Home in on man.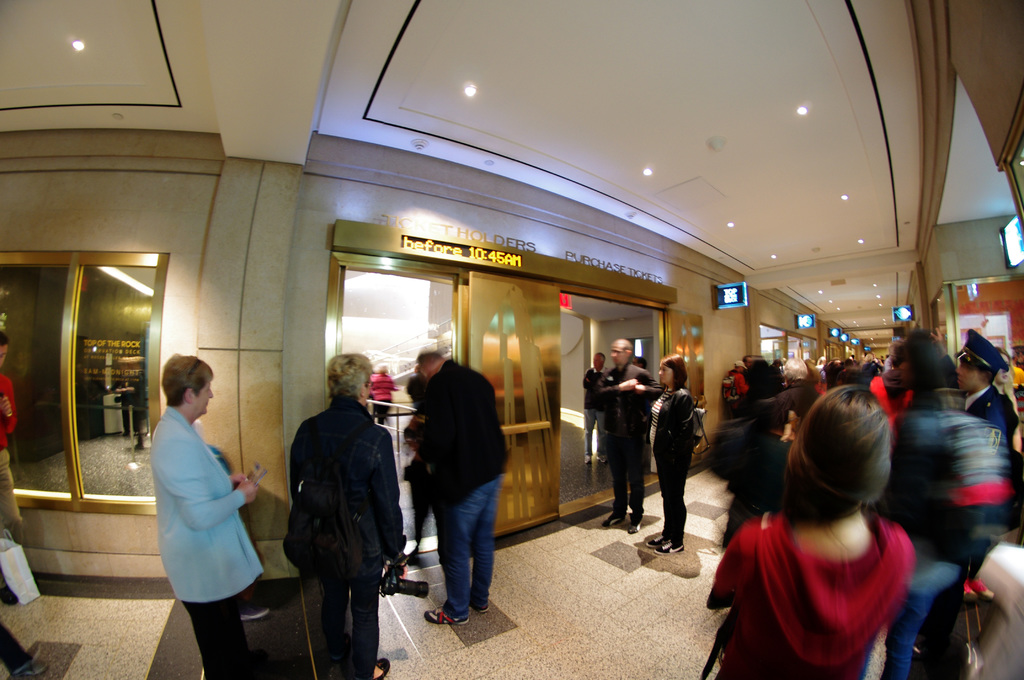
Homed in at bbox(596, 336, 662, 533).
